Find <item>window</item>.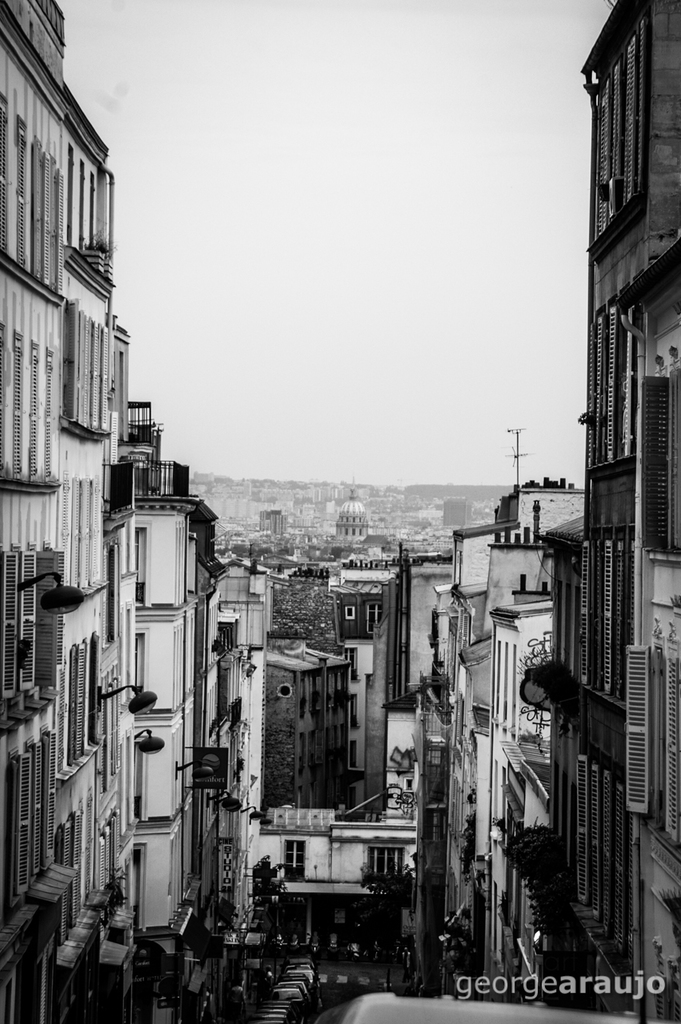
[left=627, top=640, right=679, bottom=843].
